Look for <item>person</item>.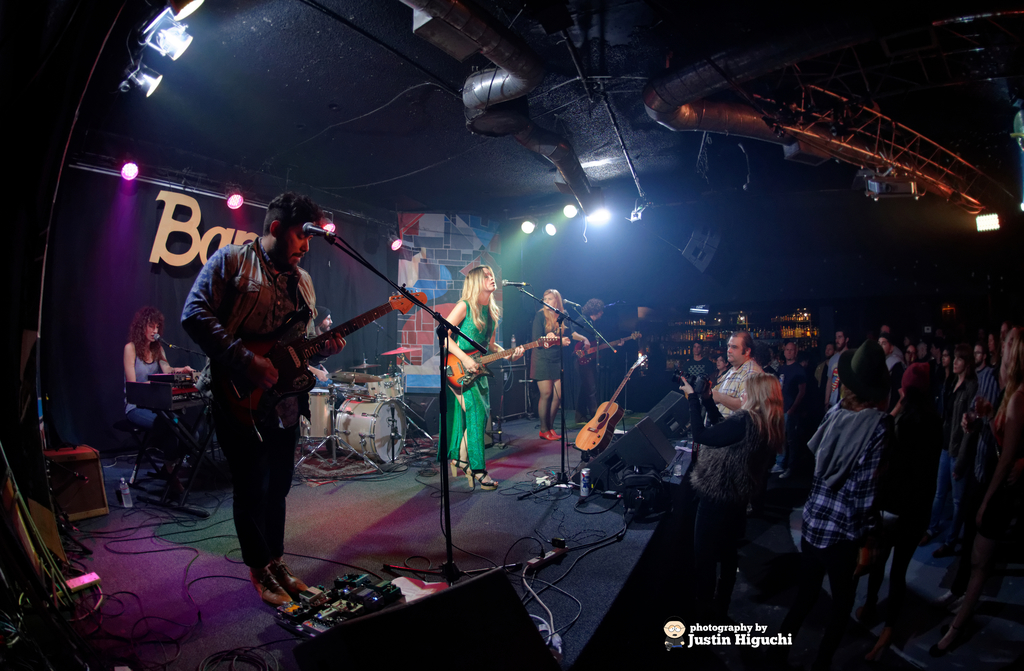
Found: bbox=(120, 306, 196, 460).
